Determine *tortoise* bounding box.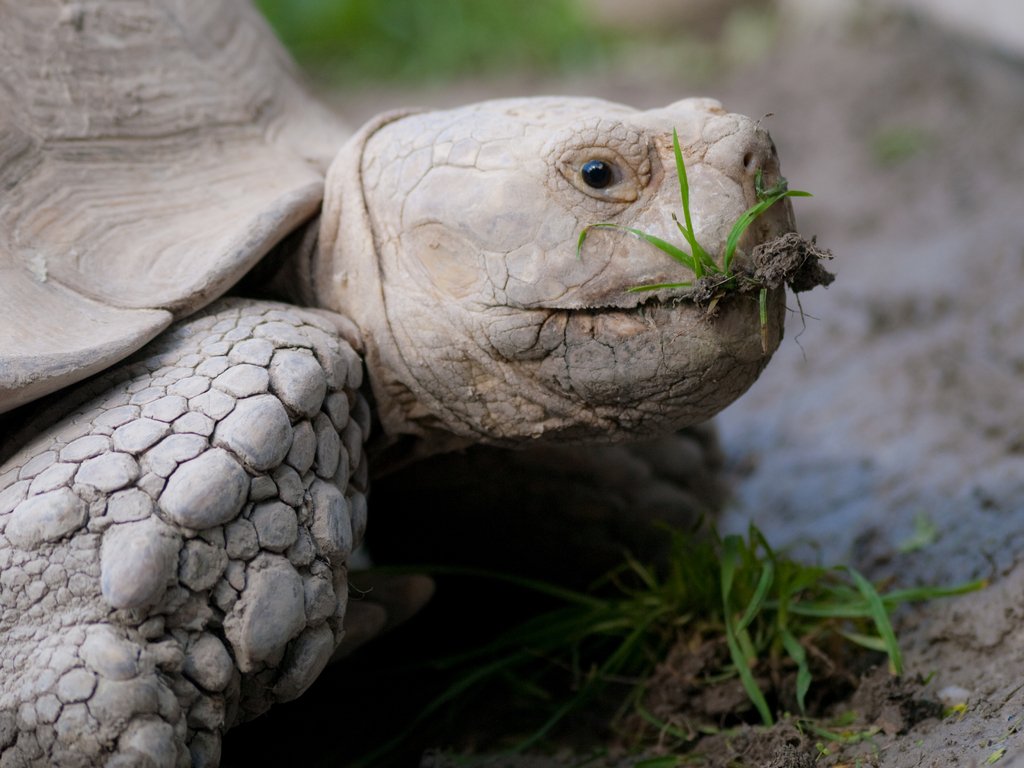
Determined: 0 0 803 767.
